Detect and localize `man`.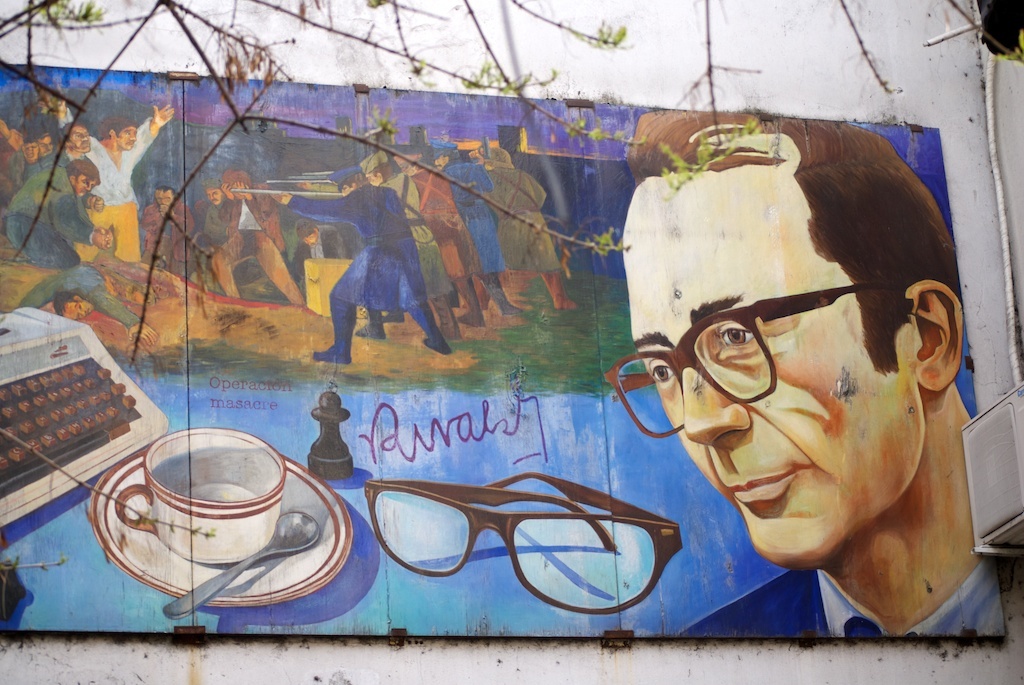
Localized at box(433, 144, 511, 309).
